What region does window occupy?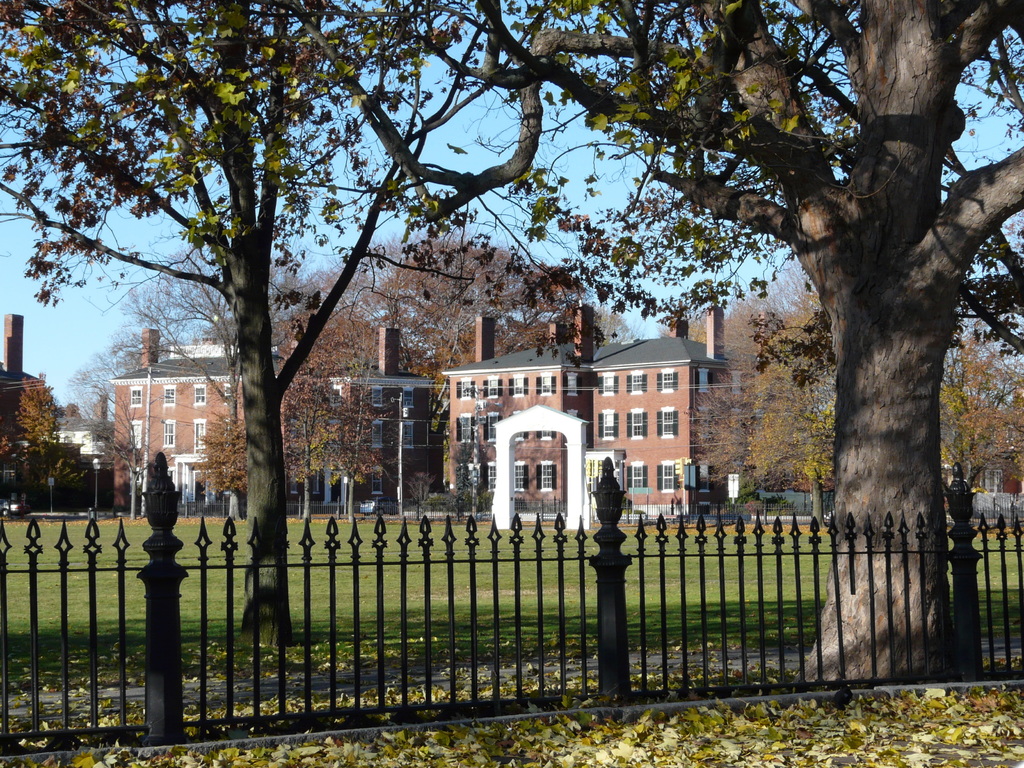
bbox=(365, 390, 381, 409).
